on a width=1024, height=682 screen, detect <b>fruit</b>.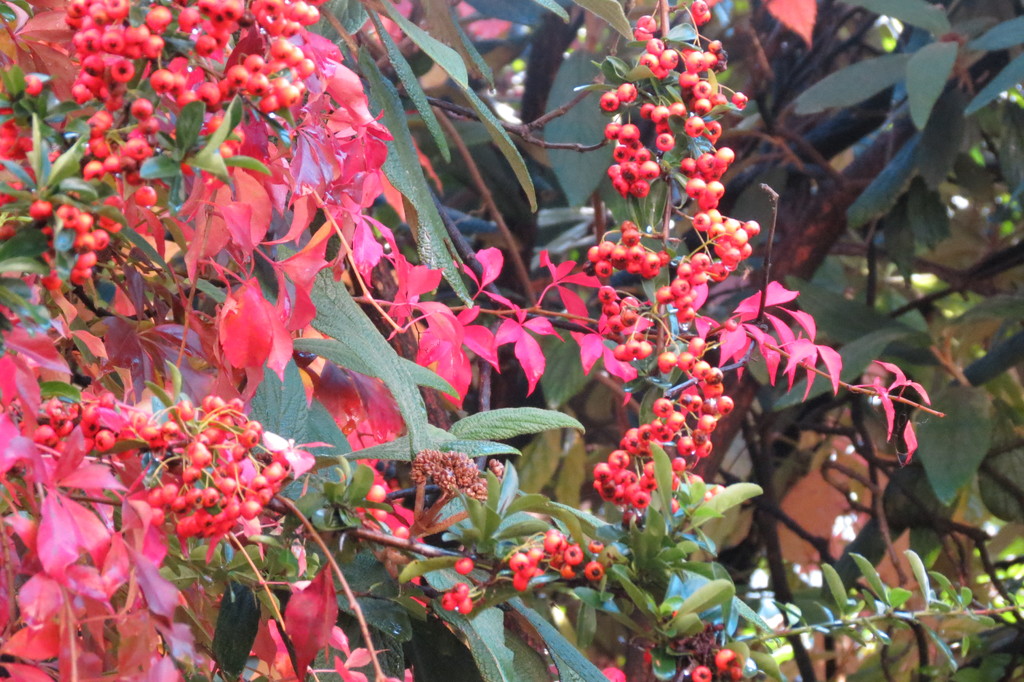
x1=22, y1=70, x2=44, y2=95.
